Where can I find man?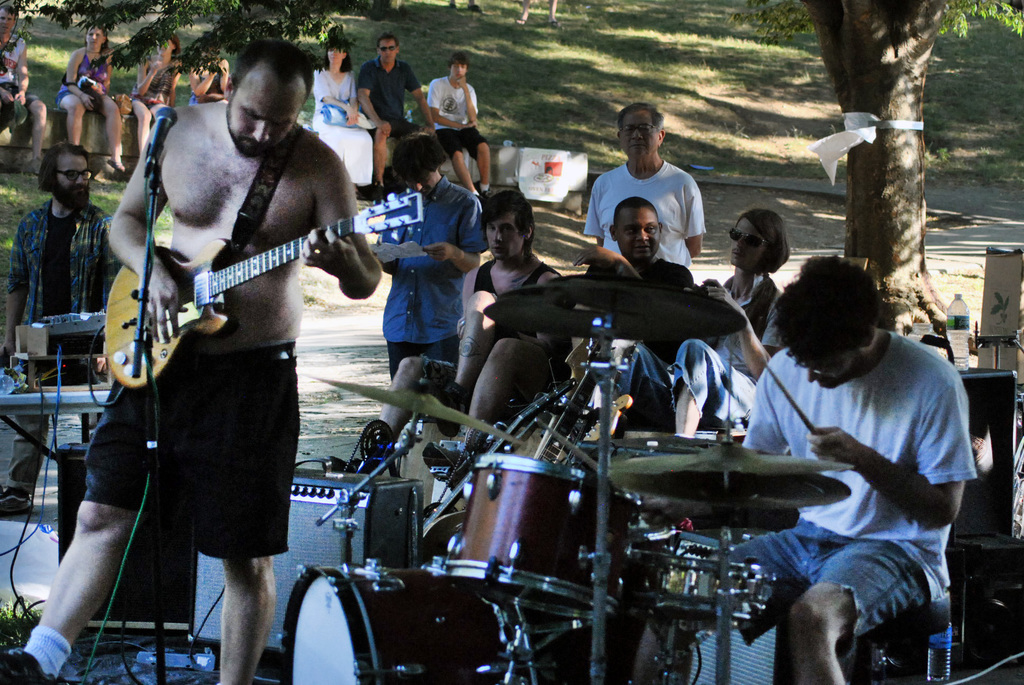
You can find it at [572, 193, 688, 290].
